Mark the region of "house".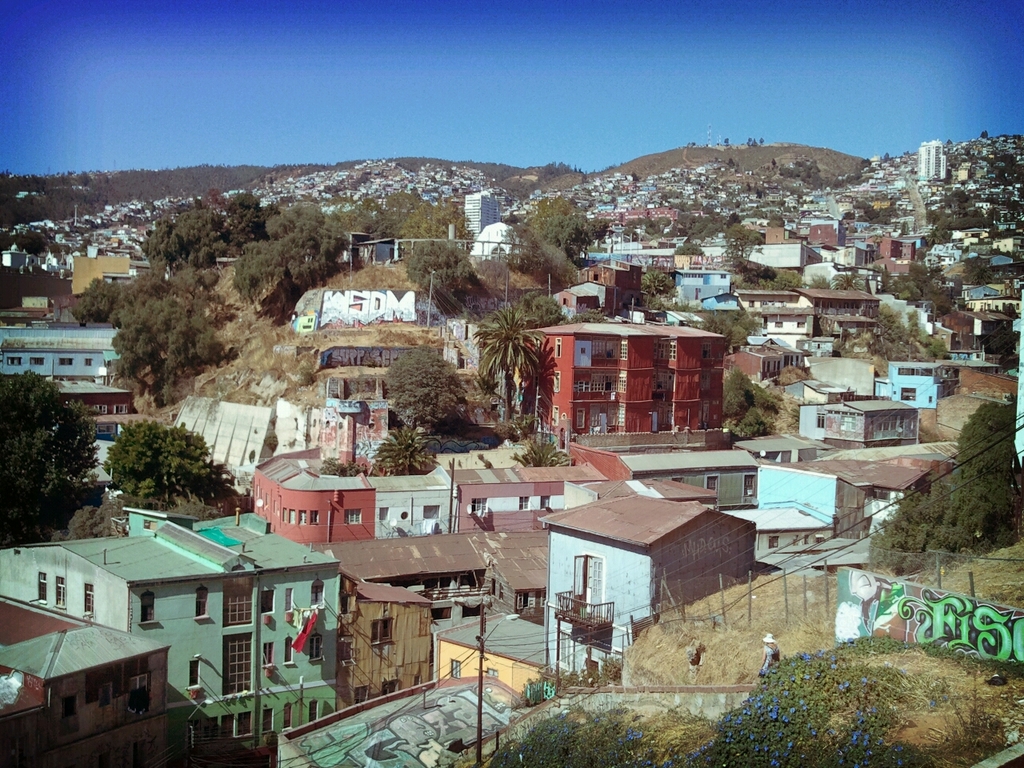
Region: box=[798, 382, 853, 408].
